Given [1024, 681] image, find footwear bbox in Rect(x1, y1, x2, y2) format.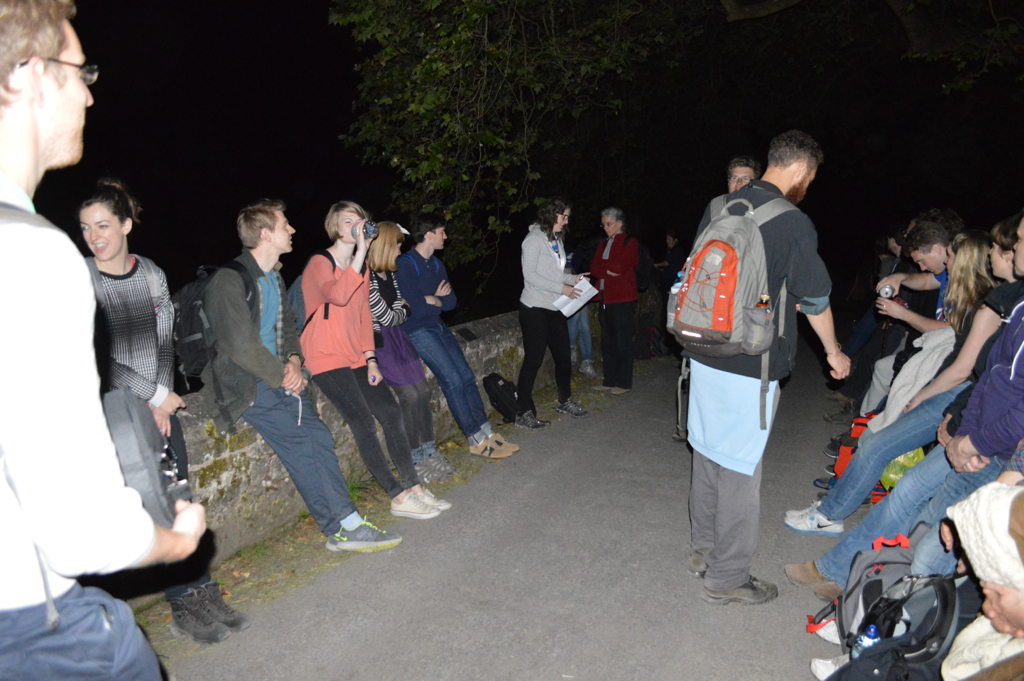
Rect(783, 561, 837, 605).
